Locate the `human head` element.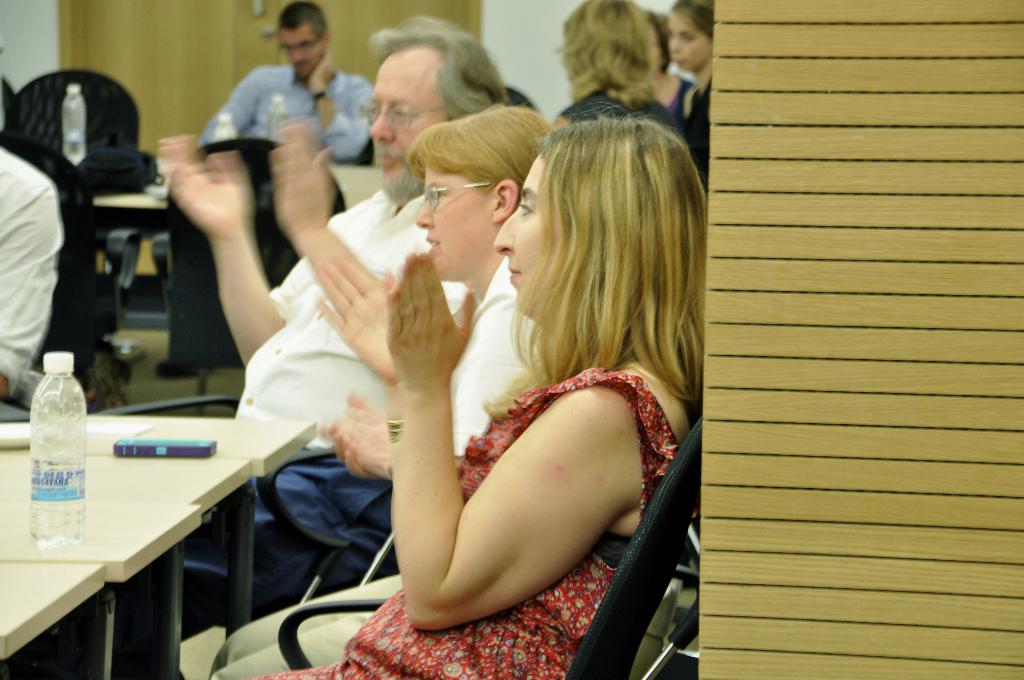
Element bbox: 276,0,331,84.
